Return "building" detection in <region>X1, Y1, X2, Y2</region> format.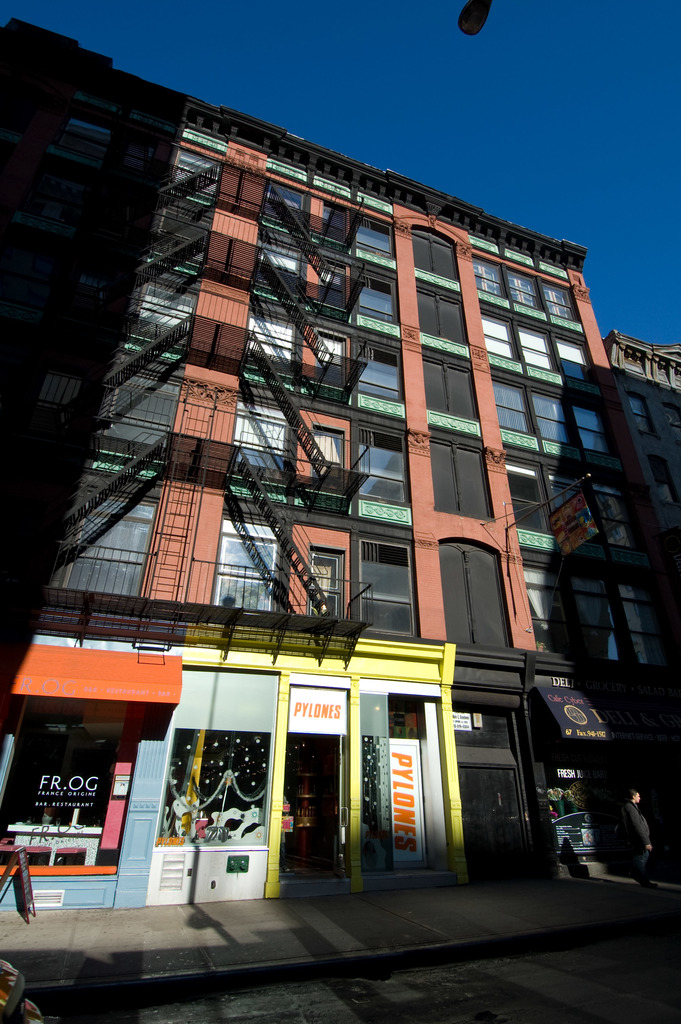
<region>0, 15, 185, 710</region>.
